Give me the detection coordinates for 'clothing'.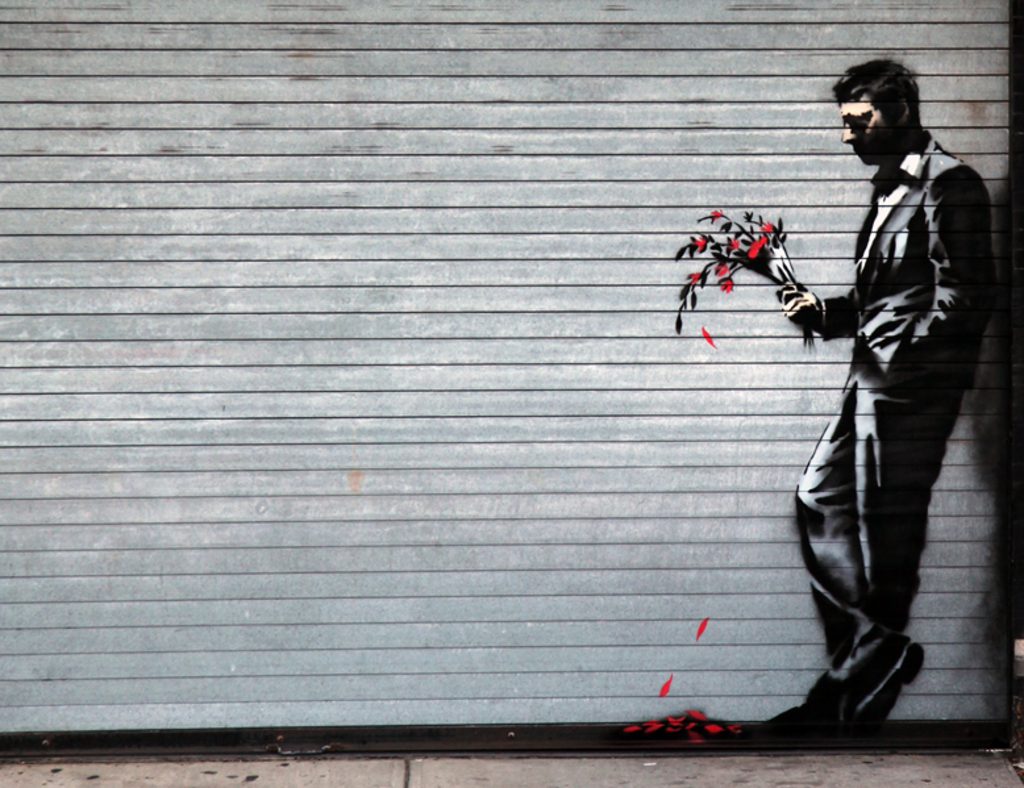
BBox(777, 64, 982, 692).
